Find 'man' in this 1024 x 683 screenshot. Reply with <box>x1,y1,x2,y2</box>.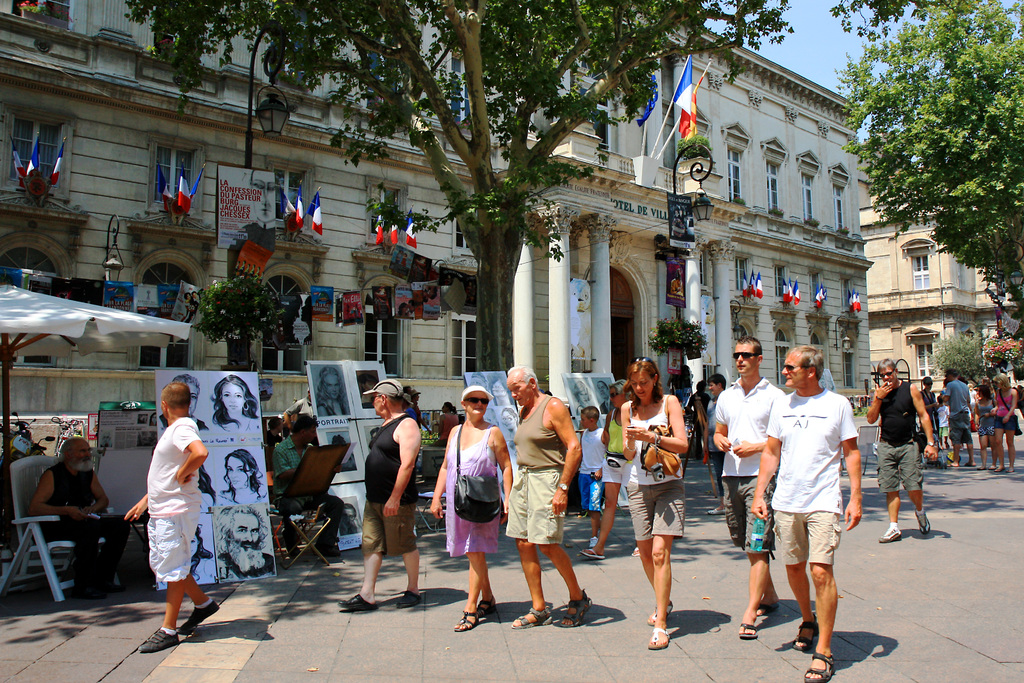
<box>506,362,581,636</box>.
